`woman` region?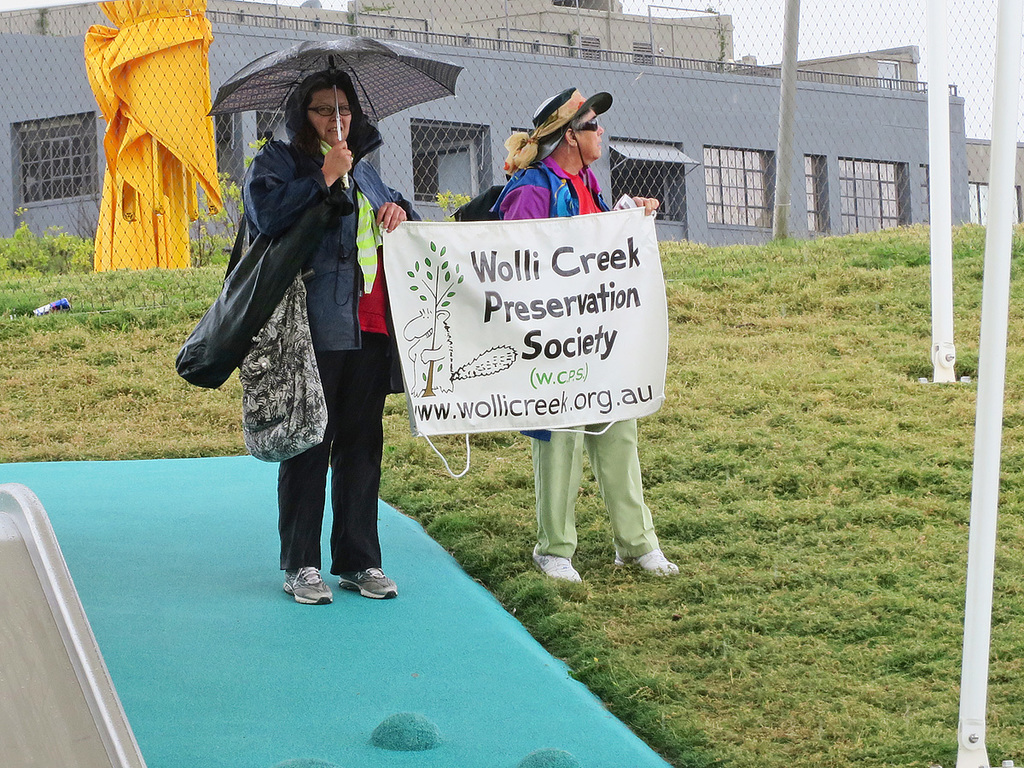
[left=196, top=61, right=418, bottom=599]
